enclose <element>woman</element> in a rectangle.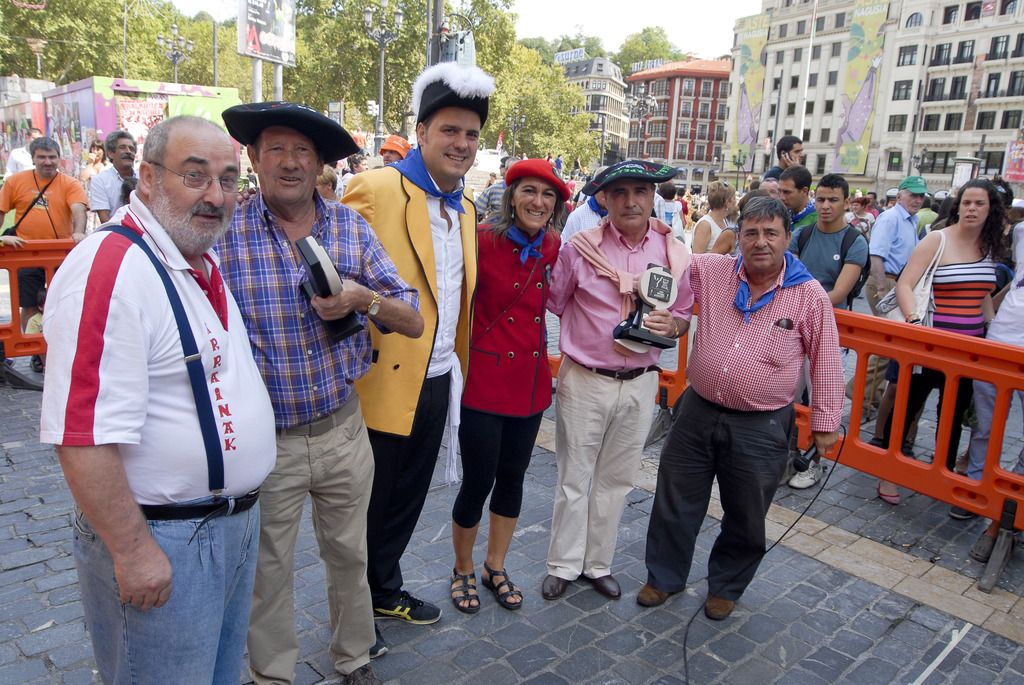
rect(841, 195, 877, 303).
